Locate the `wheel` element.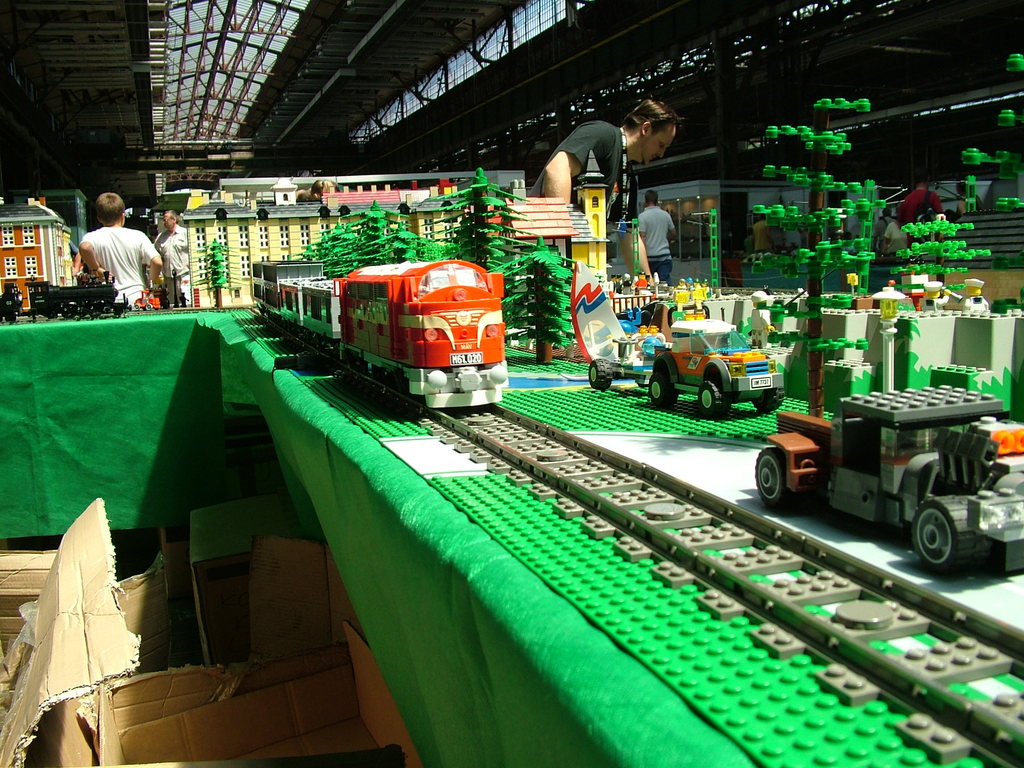
Element bbox: <region>588, 360, 609, 385</region>.
